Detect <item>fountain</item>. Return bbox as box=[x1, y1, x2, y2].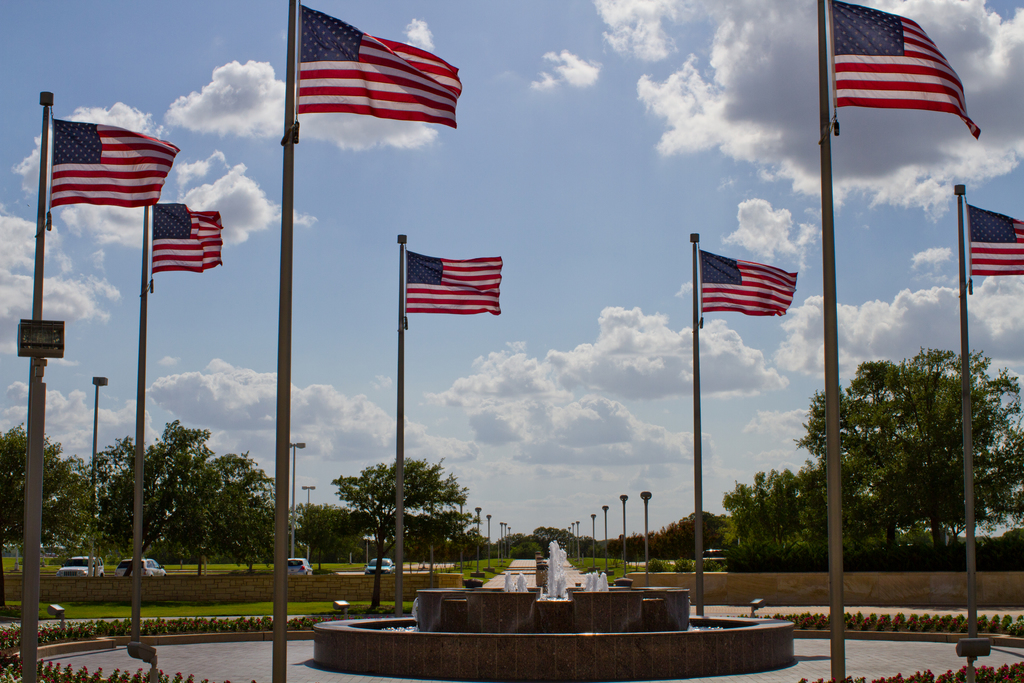
box=[300, 513, 802, 664].
